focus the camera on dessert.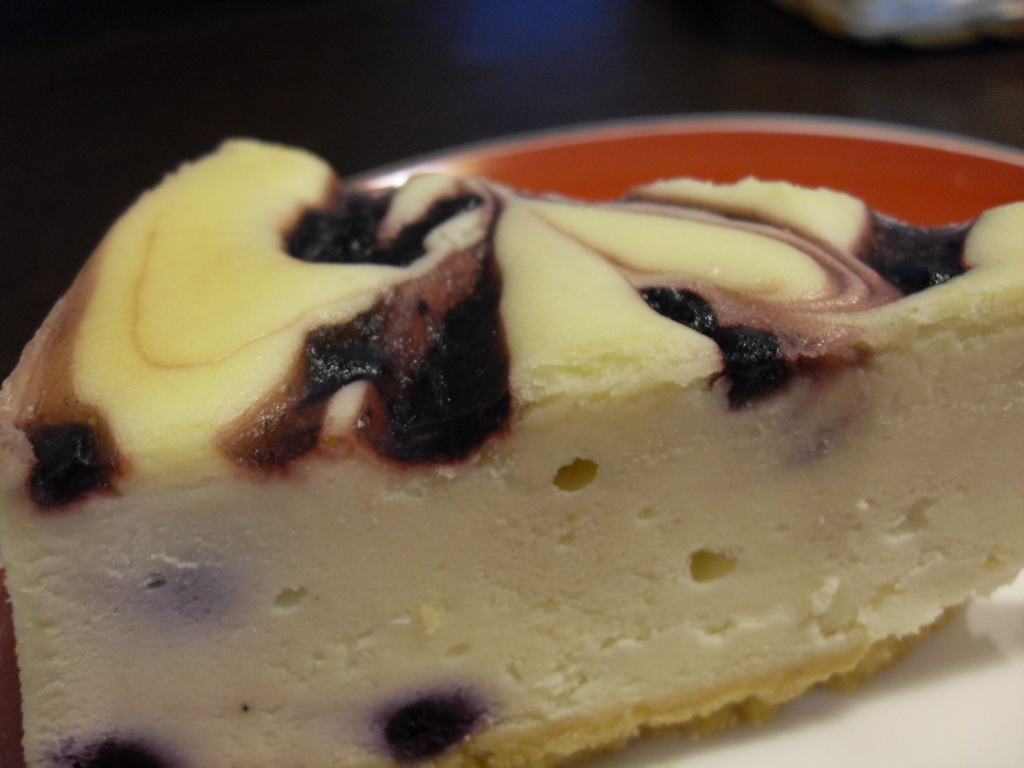
Focus region: (0, 128, 1023, 761).
